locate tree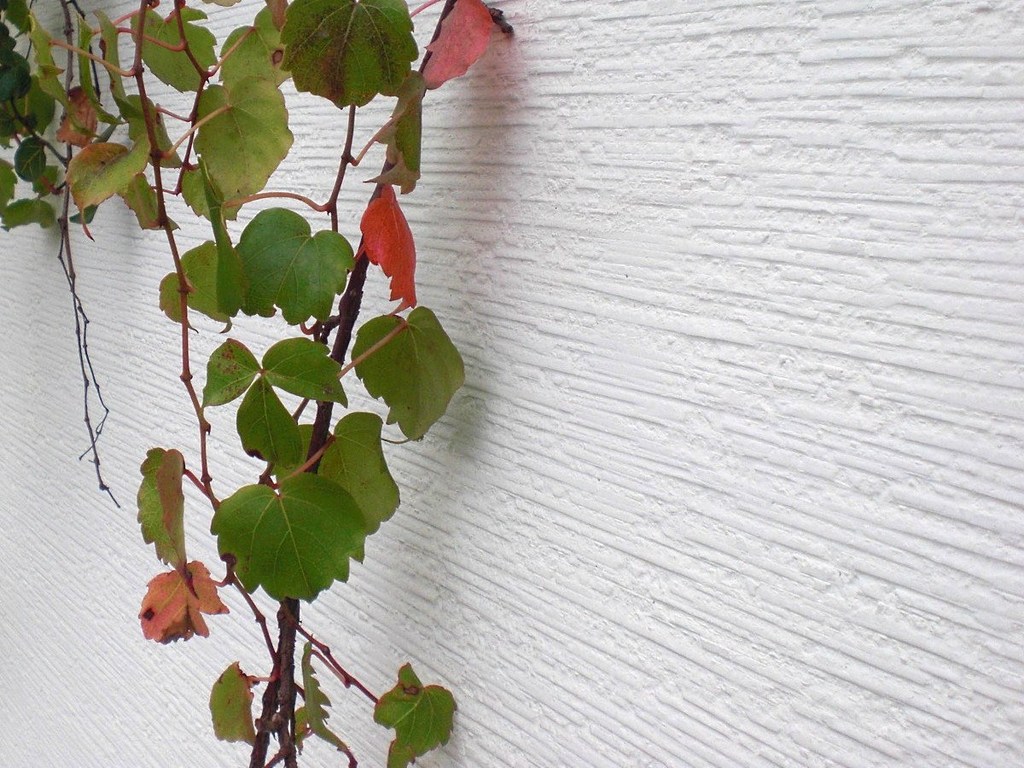
x1=0, y1=0, x2=509, y2=767
